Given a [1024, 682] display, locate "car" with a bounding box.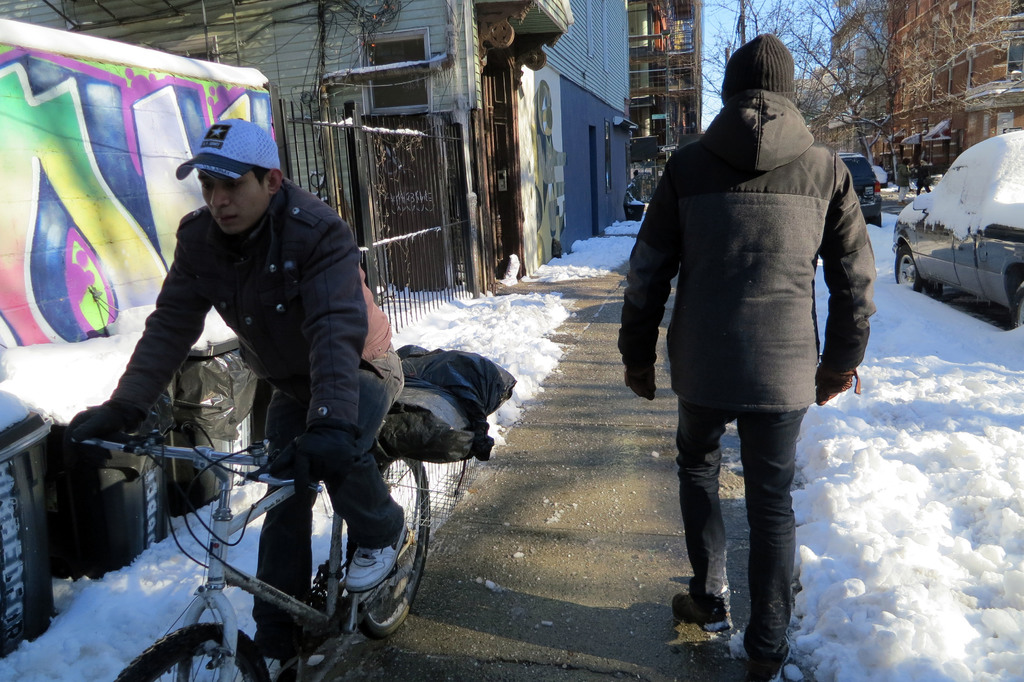
Located: {"left": 832, "top": 152, "right": 882, "bottom": 227}.
